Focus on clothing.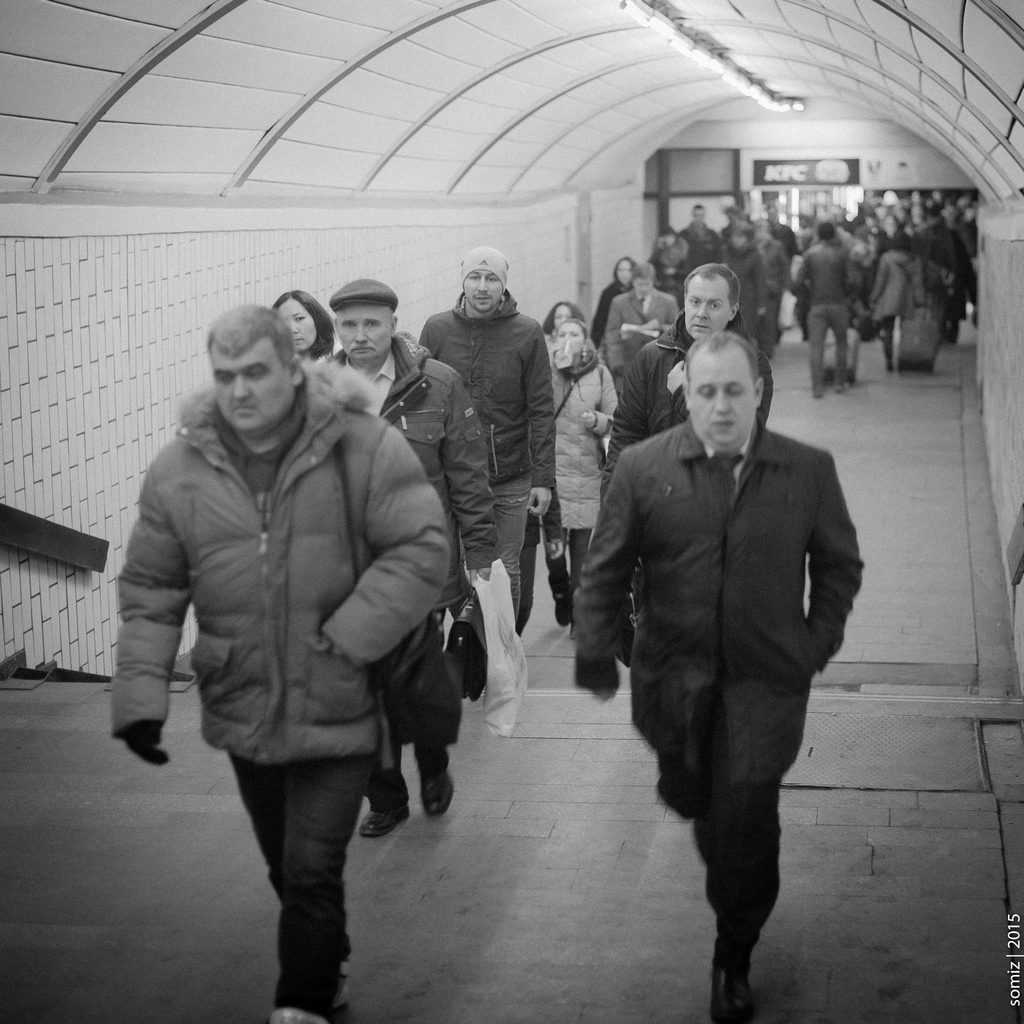
Focused at l=111, t=386, r=460, b=1009.
